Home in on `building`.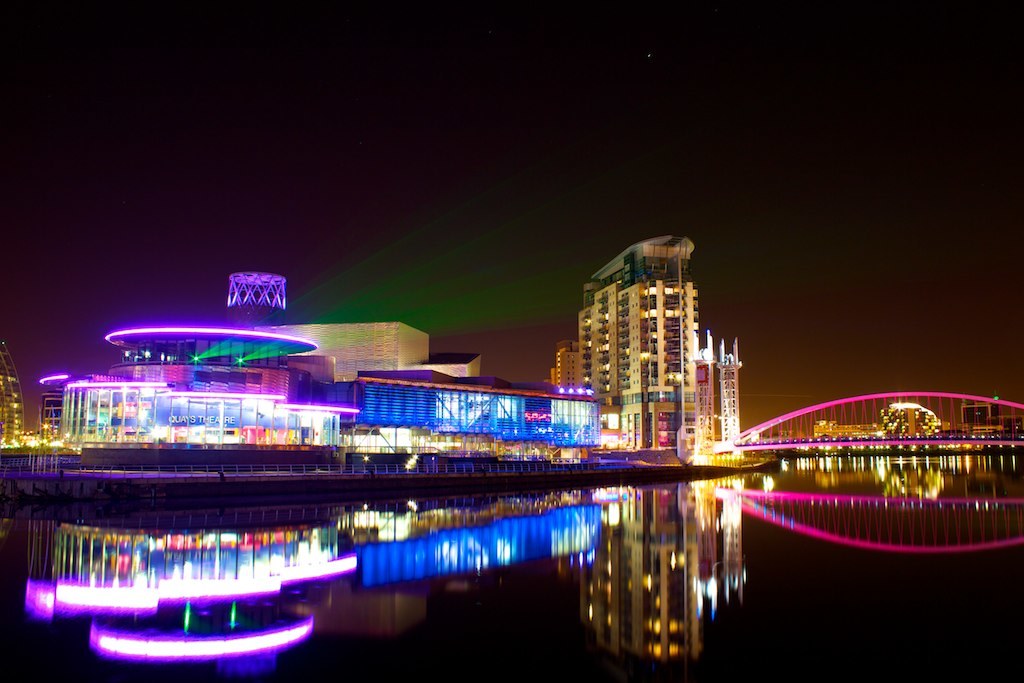
Homed in at [left=554, top=341, right=577, bottom=386].
